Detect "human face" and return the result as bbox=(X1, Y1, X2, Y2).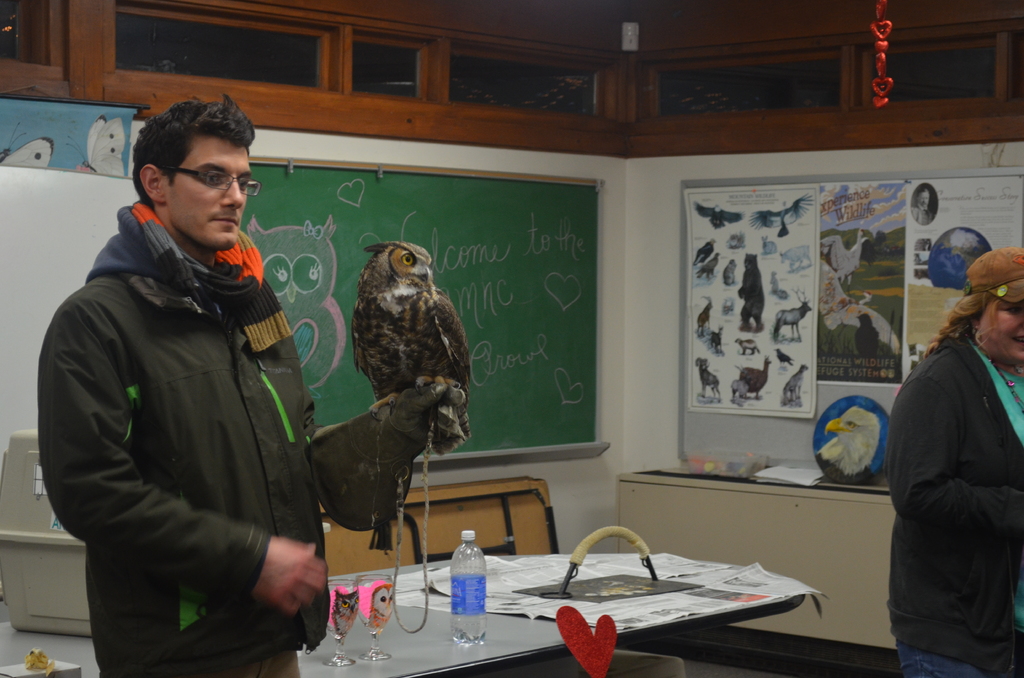
bbox=(166, 138, 249, 251).
